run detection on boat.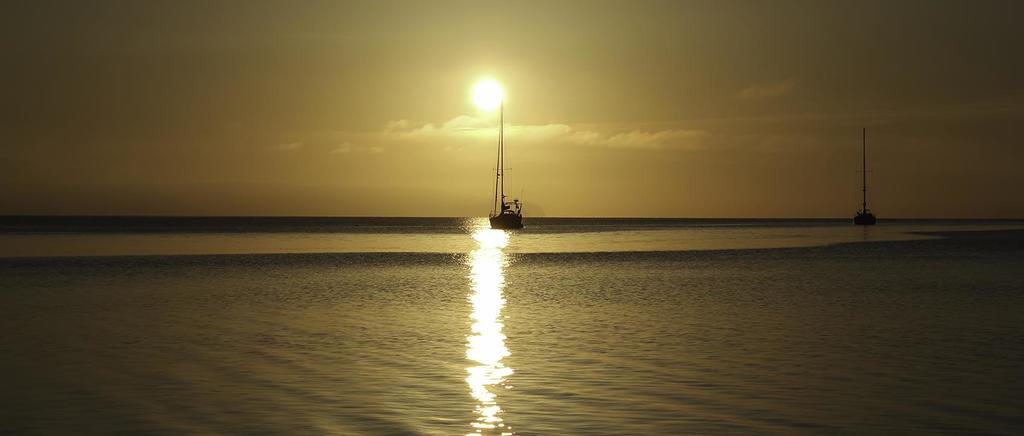
Result: [left=856, top=130, right=877, bottom=229].
